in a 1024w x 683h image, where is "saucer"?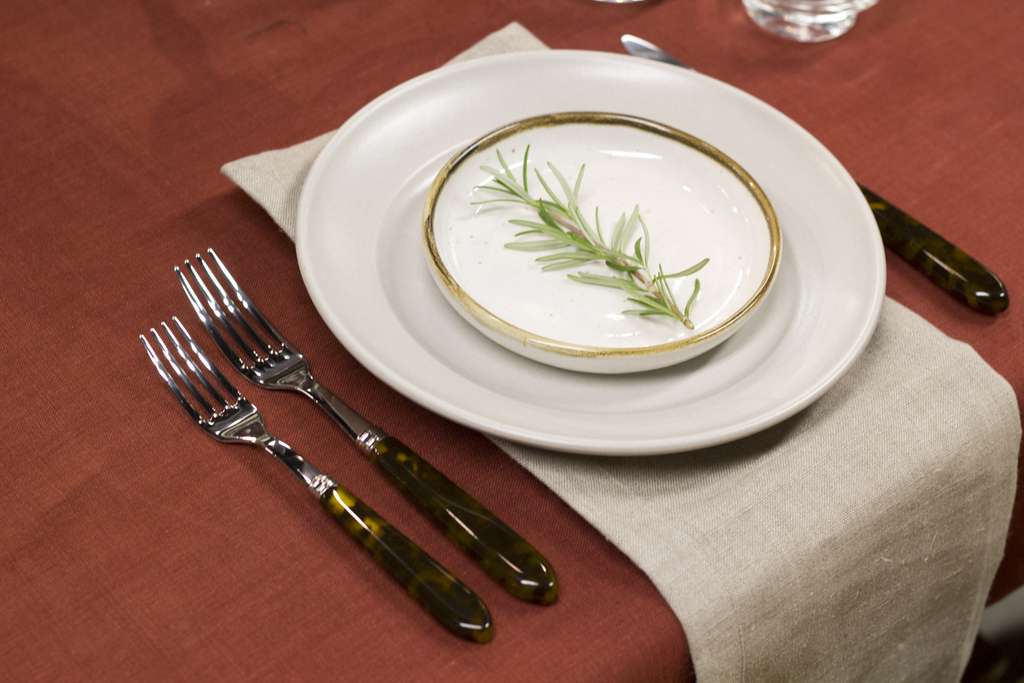
<box>424,109,780,374</box>.
